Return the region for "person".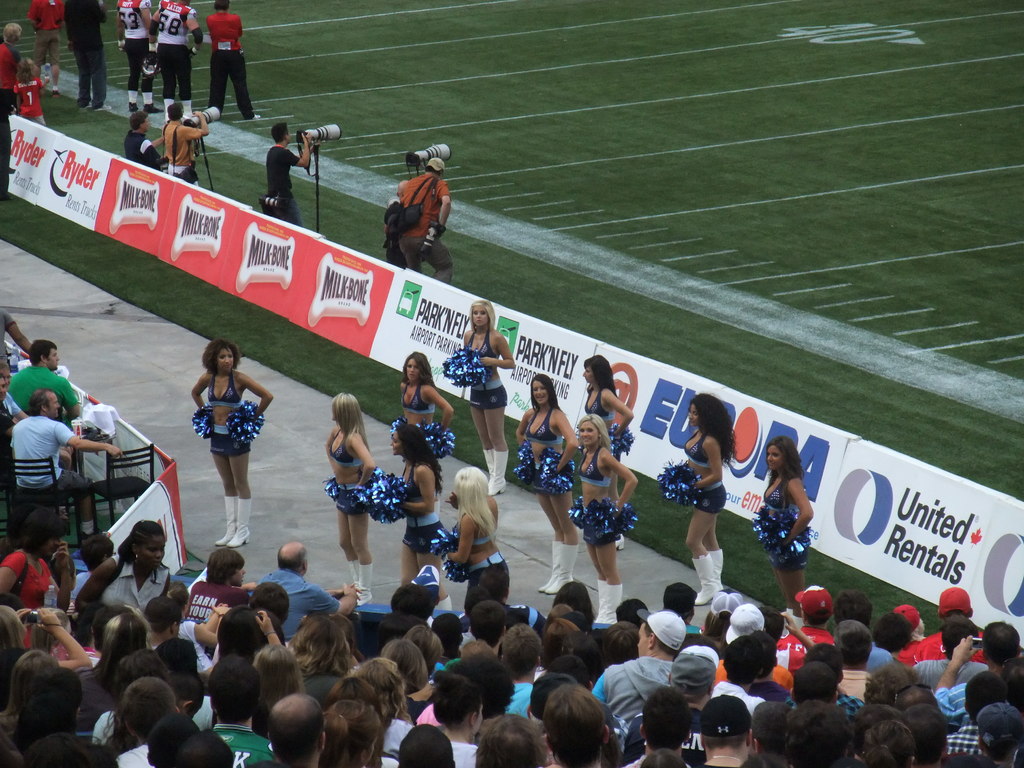
pyautogui.locateOnScreen(726, 602, 775, 646).
